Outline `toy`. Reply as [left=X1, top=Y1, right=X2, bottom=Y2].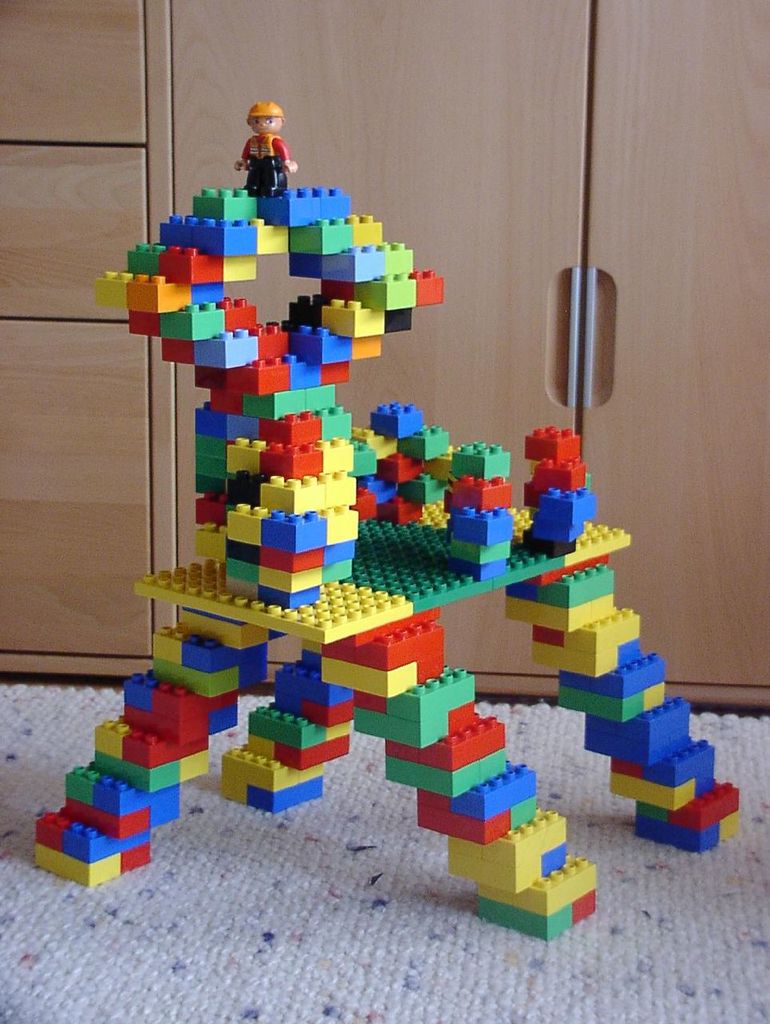
[left=234, top=102, right=300, bottom=200].
